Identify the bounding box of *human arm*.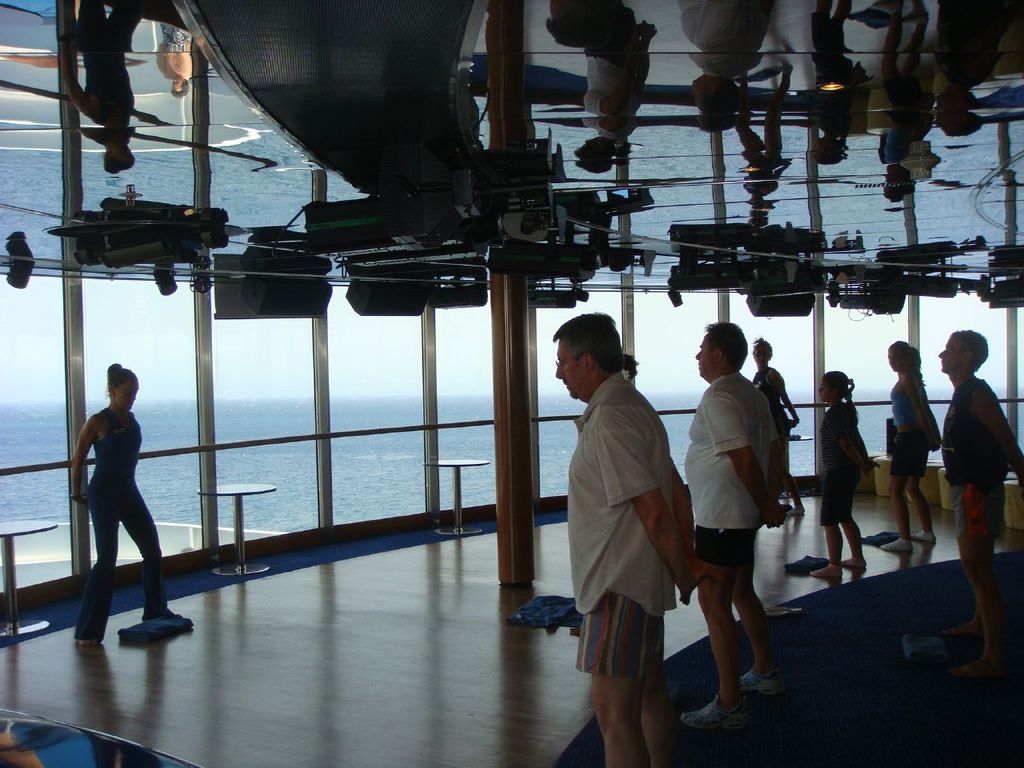
[left=832, top=402, right=866, bottom=486].
